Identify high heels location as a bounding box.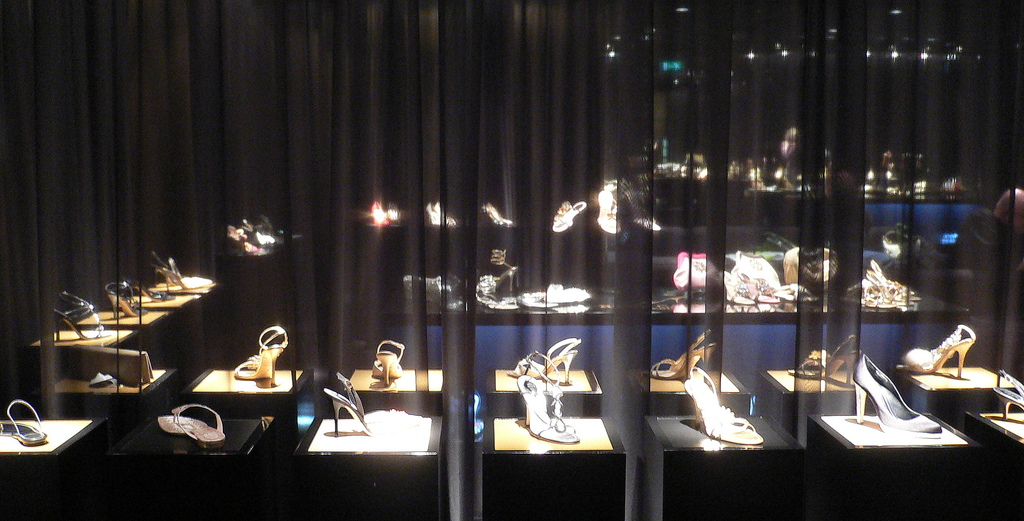
(227,225,252,254).
